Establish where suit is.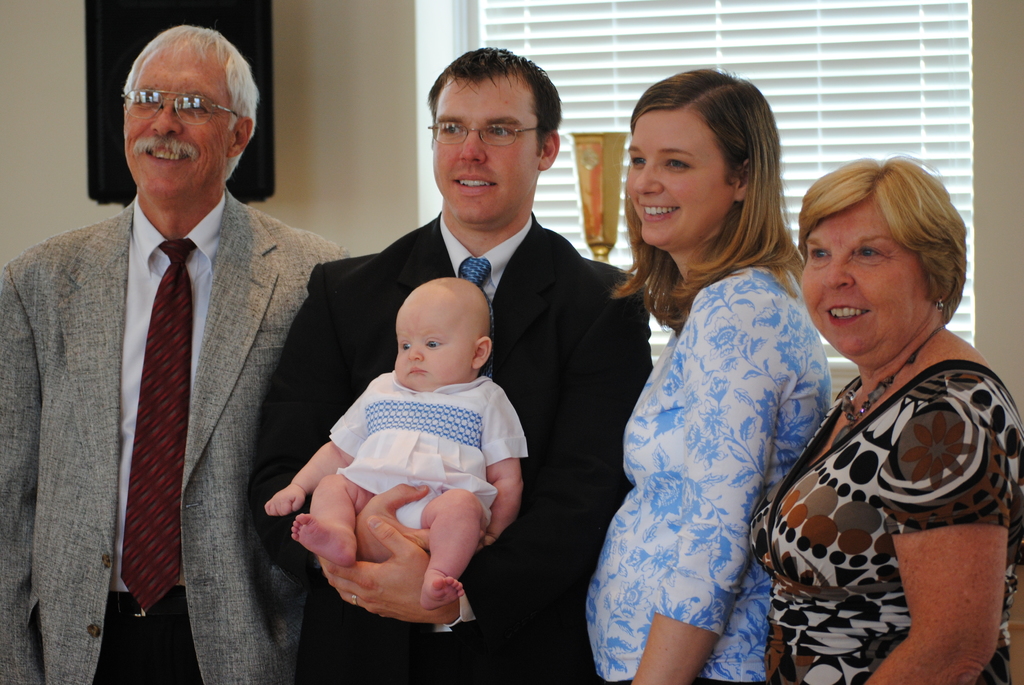
Established at select_region(244, 214, 653, 684).
